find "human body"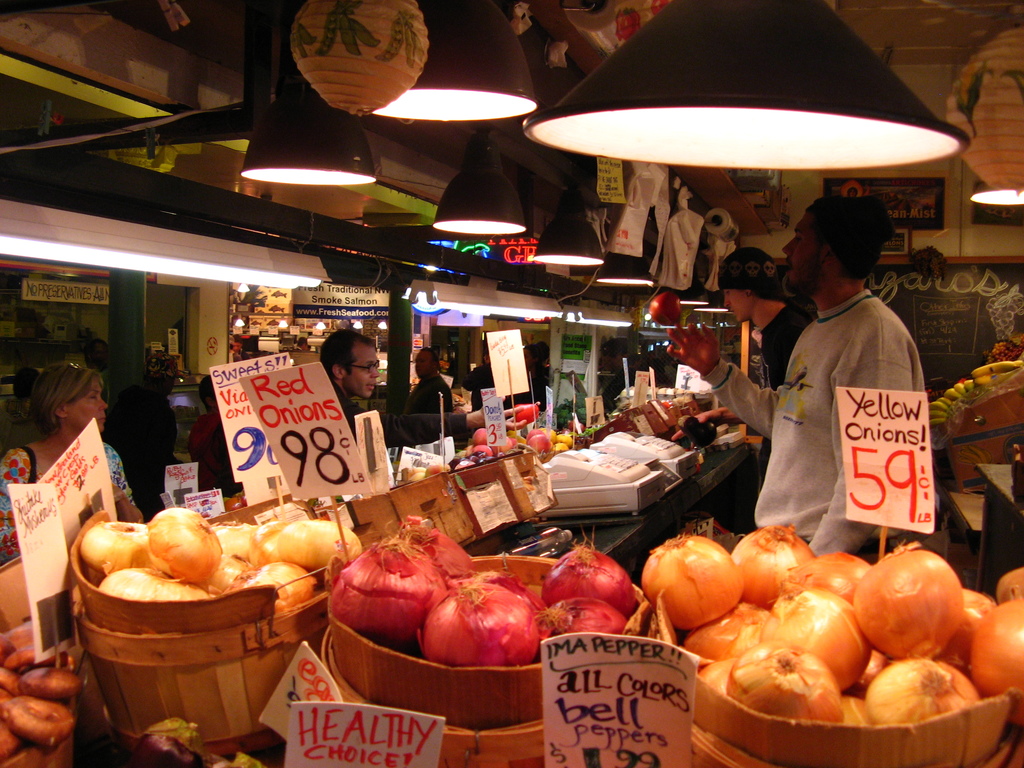
bbox(340, 394, 529, 444)
